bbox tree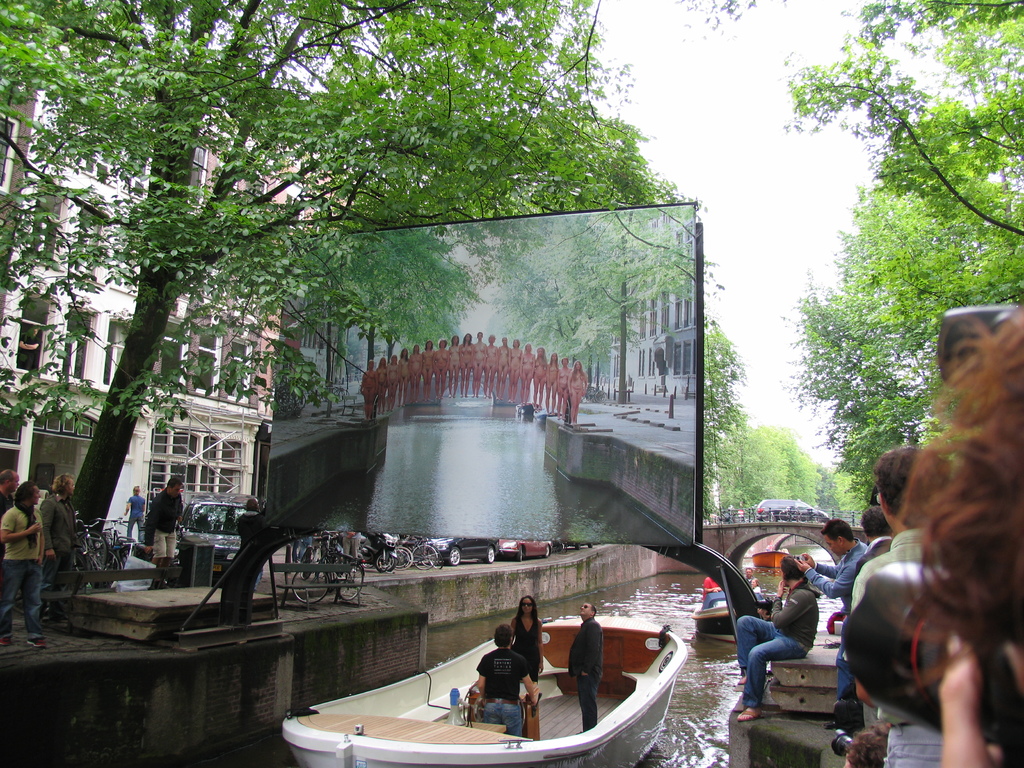
bbox=(2, 0, 701, 522)
